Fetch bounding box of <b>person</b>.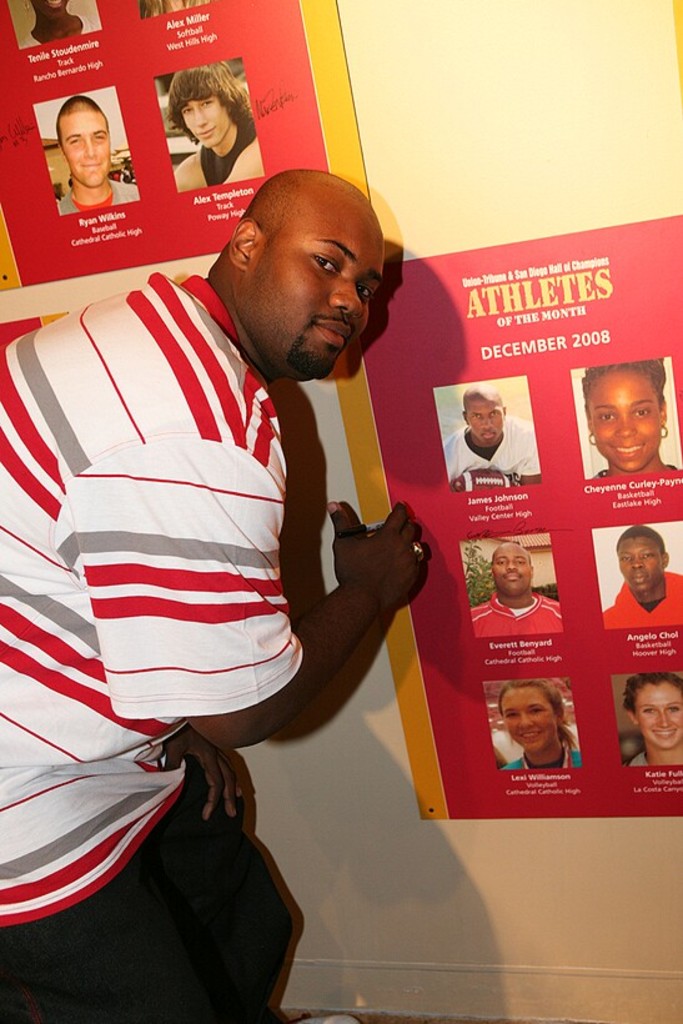
Bbox: [599, 529, 682, 631].
